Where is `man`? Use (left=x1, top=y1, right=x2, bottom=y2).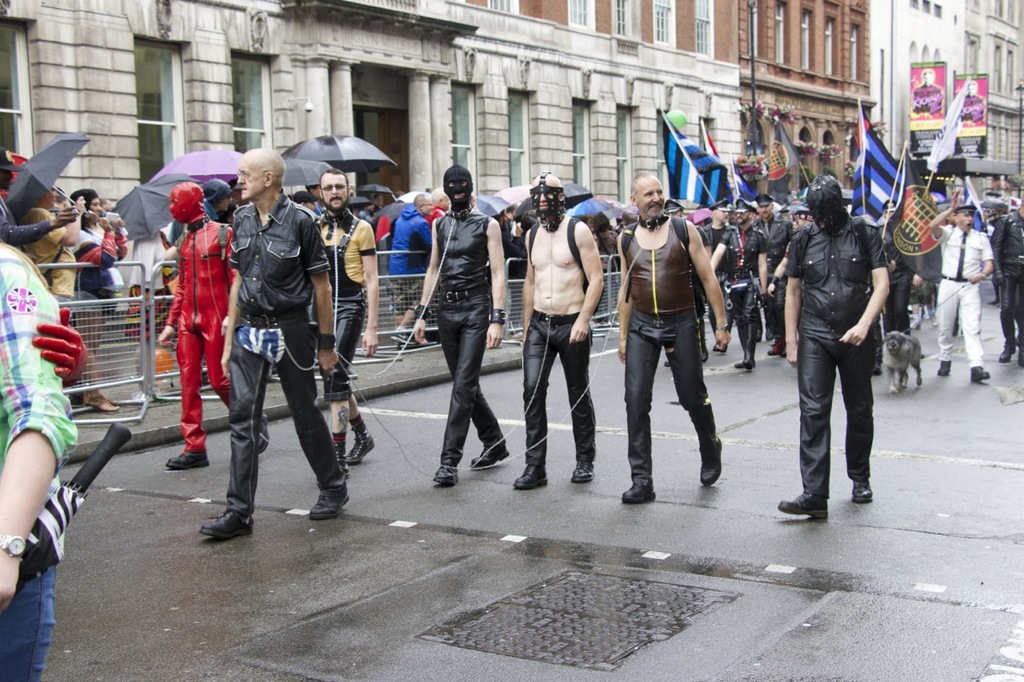
(left=614, top=168, right=732, bottom=505).
